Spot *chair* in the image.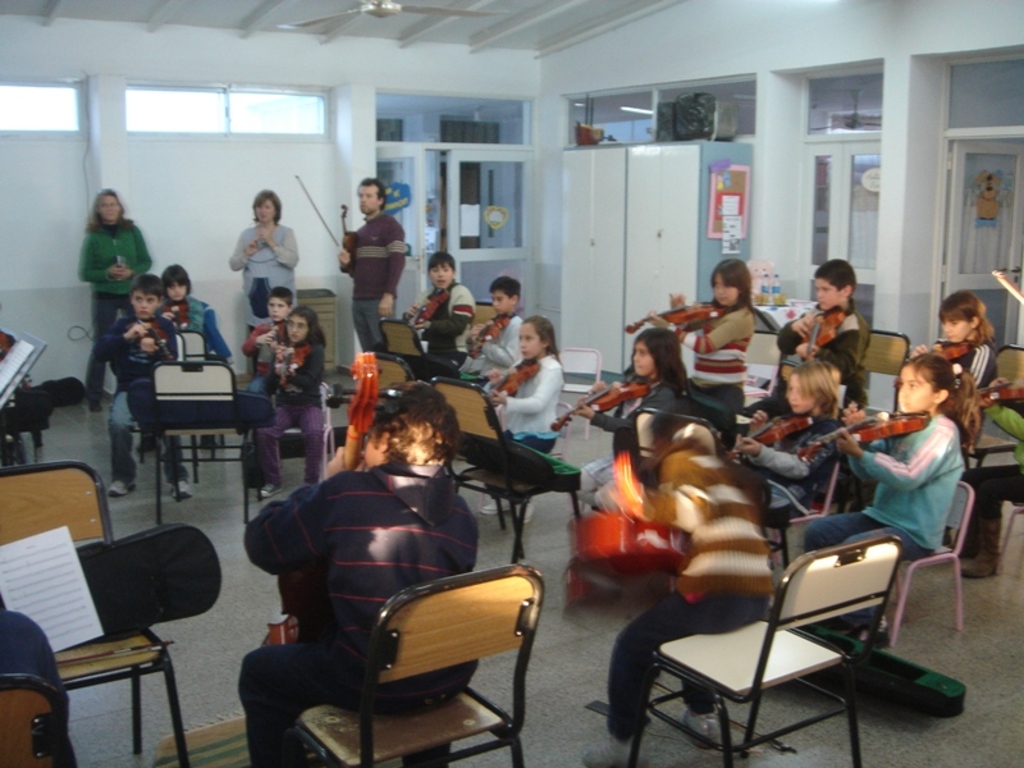
*chair* found at [left=0, top=461, right=192, bottom=767].
